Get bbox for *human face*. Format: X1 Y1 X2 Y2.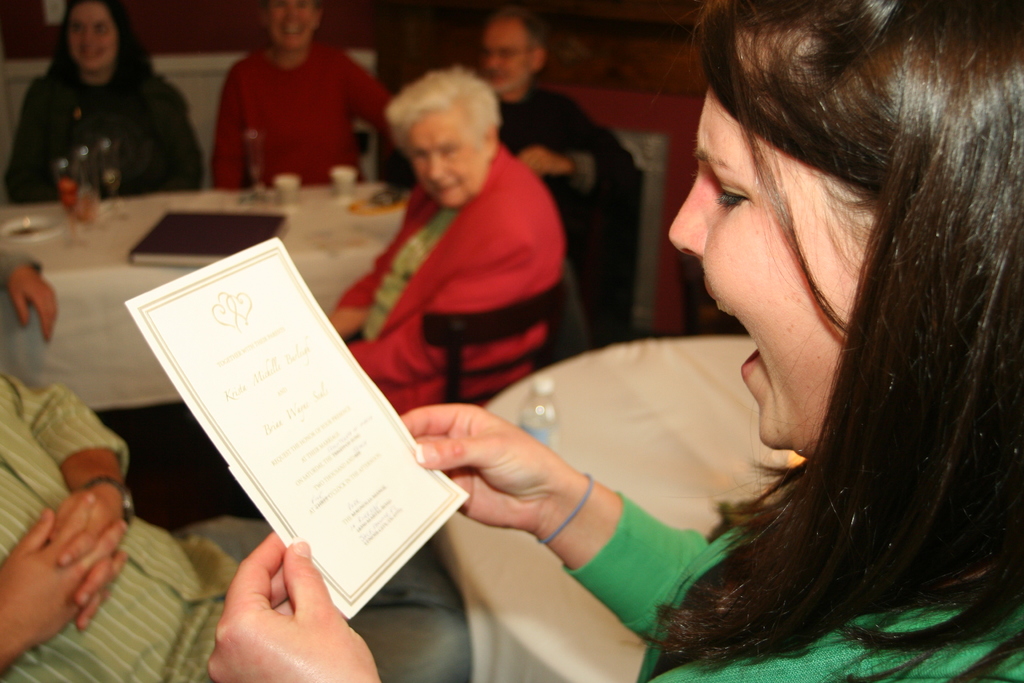
408 108 485 208.
